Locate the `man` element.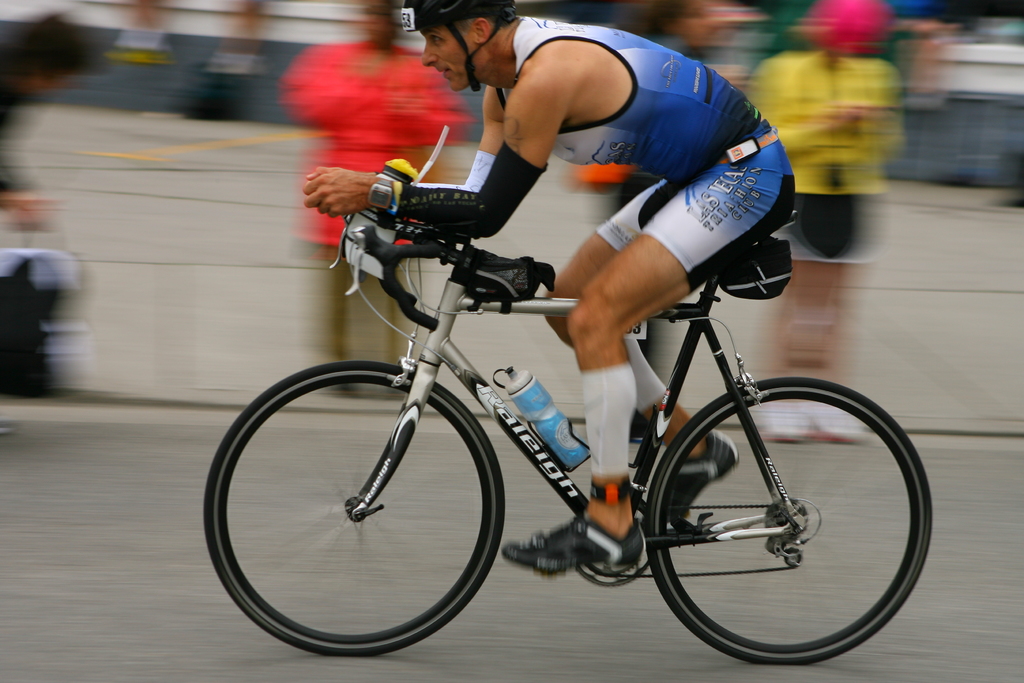
Element bbox: bbox=[298, 0, 795, 577].
